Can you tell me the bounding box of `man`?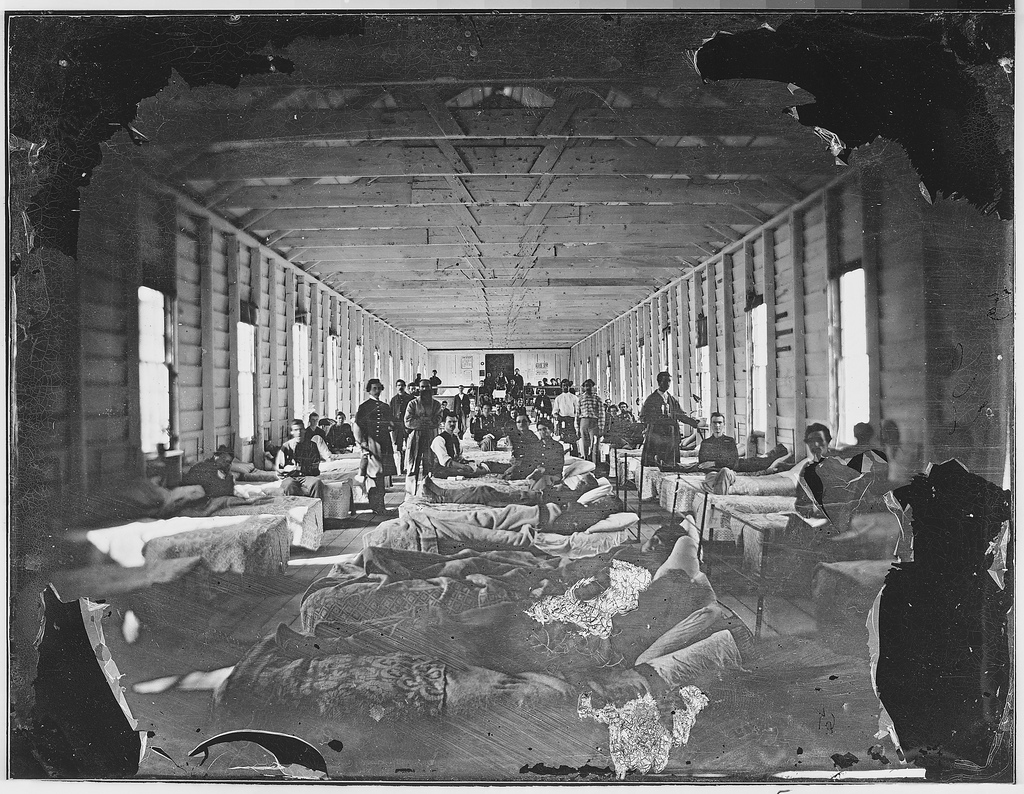
{"x1": 177, "y1": 441, "x2": 238, "y2": 500}.
